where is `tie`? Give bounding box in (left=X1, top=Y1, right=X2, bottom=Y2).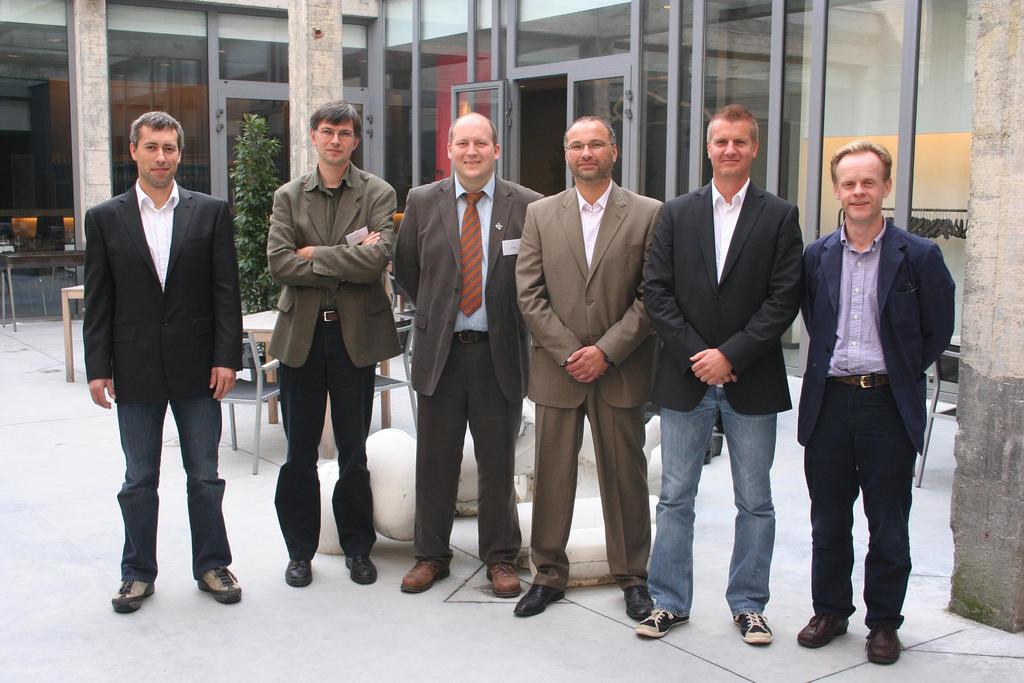
(left=460, top=191, right=486, bottom=318).
